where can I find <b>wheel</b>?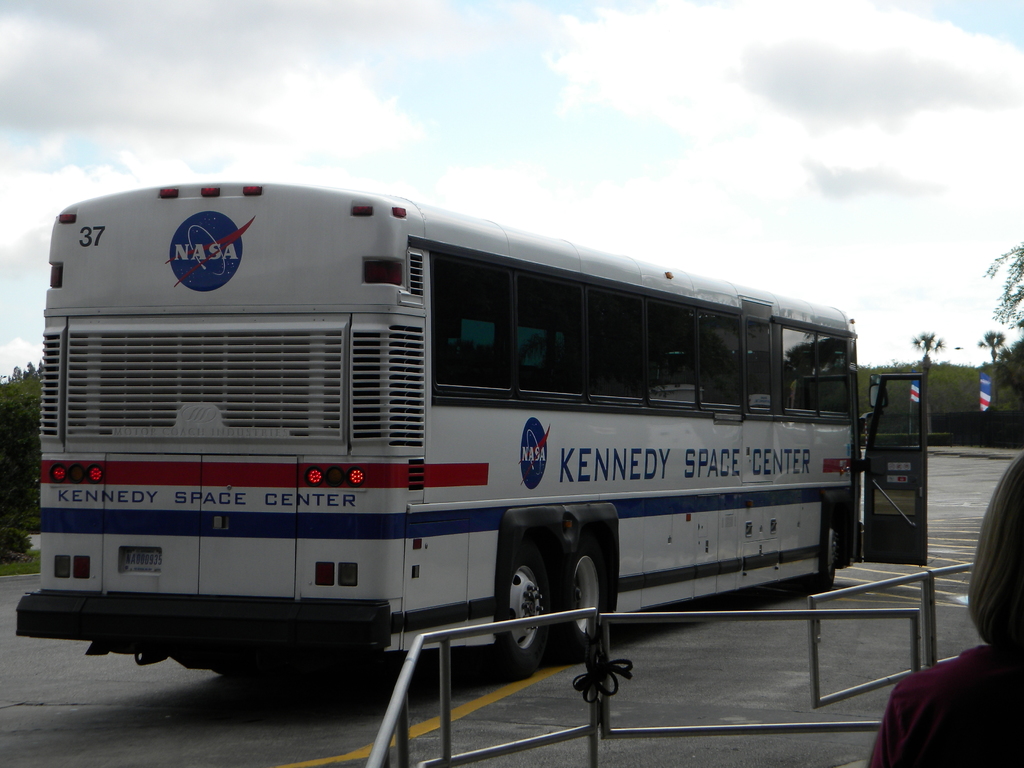
You can find it at left=571, top=548, right=609, bottom=657.
